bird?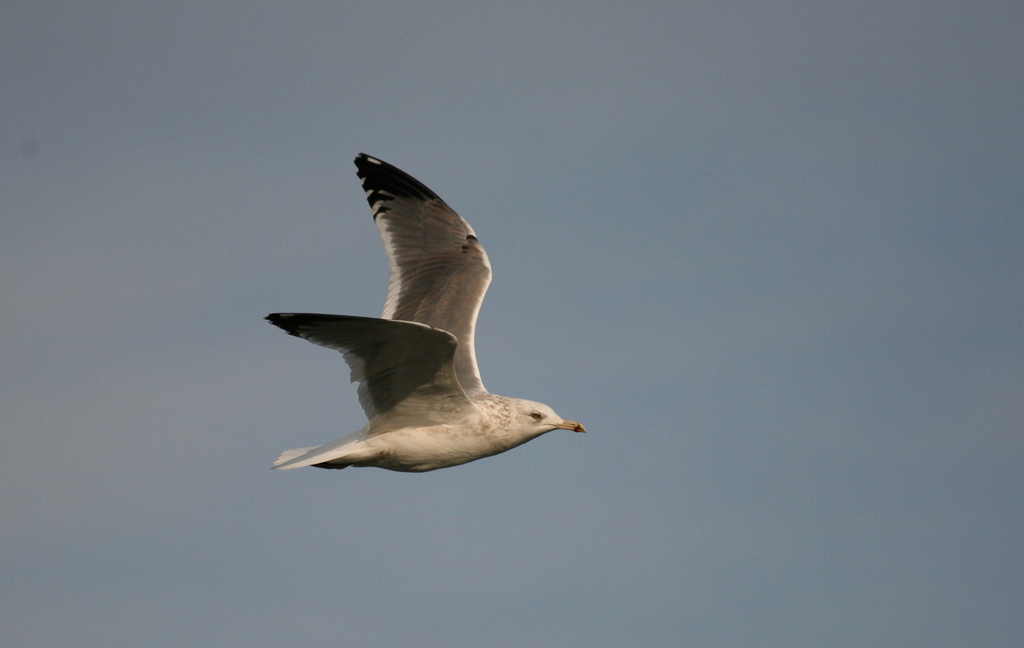
255:159:592:489
